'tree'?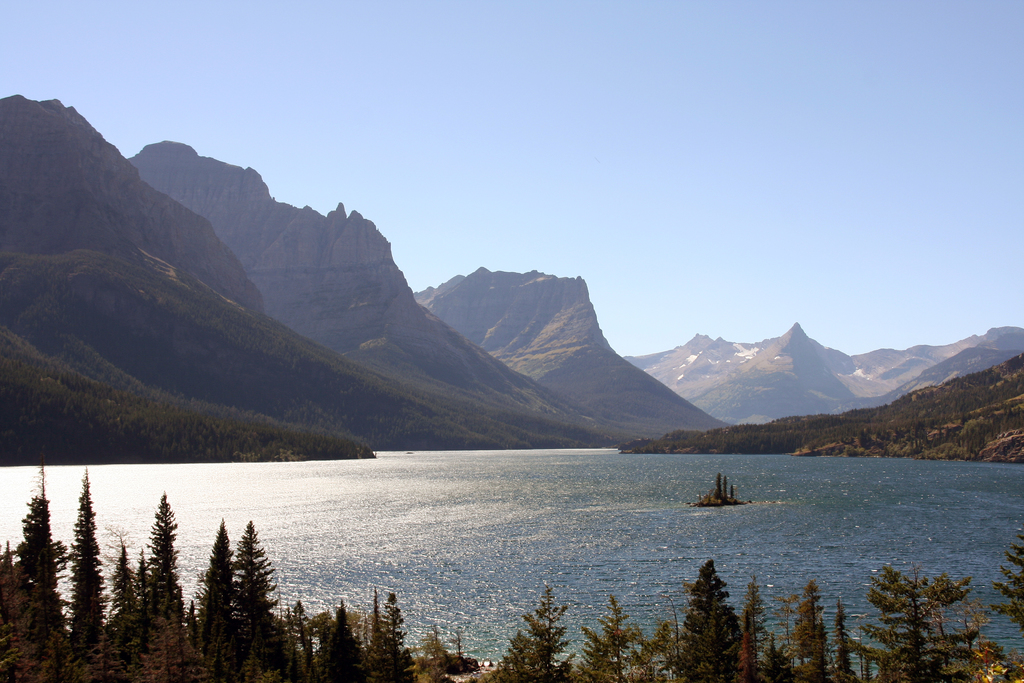
[371, 579, 387, 682]
